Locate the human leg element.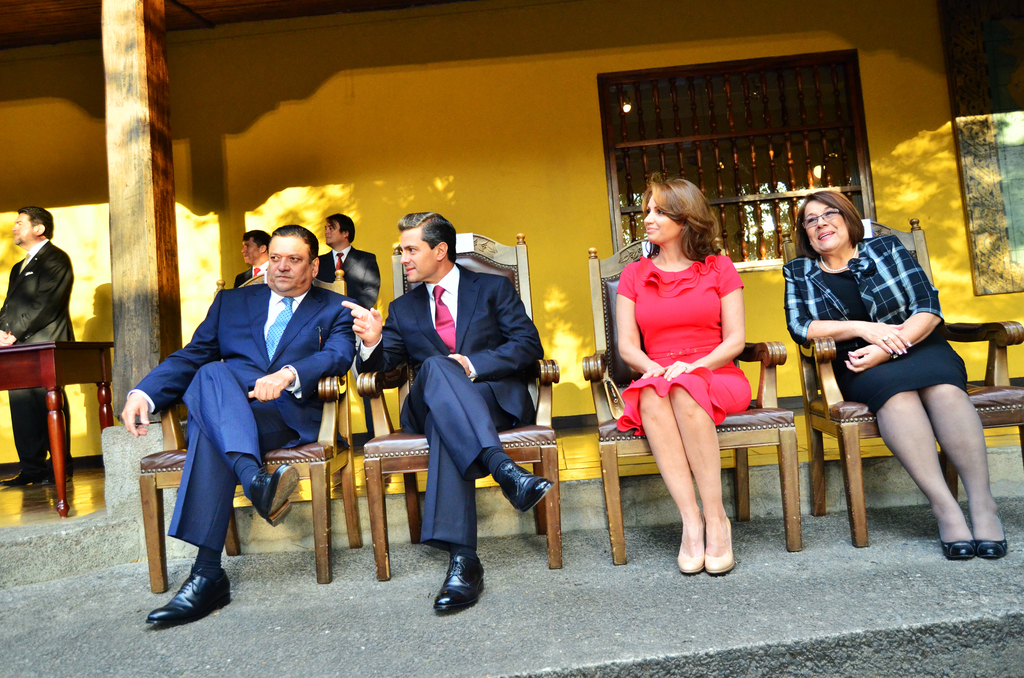
Element bbox: (143,412,300,630).
